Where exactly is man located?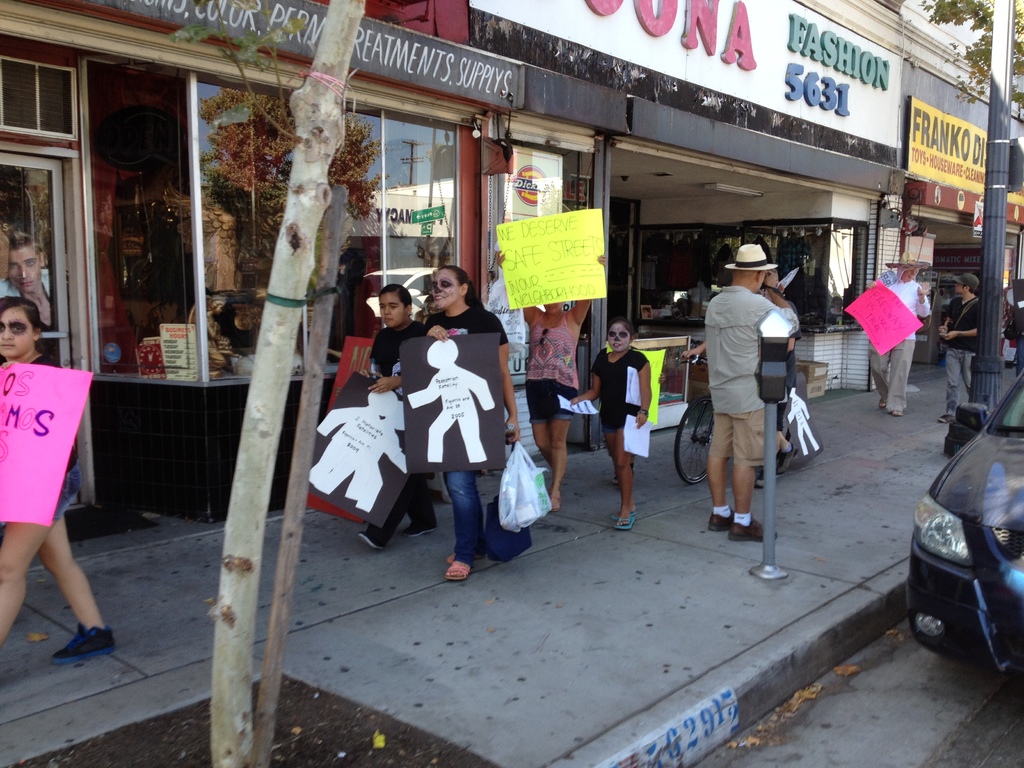
Its bounding box is {"left": 701, "top": 244, "right": 807, "bottom": 564}.
